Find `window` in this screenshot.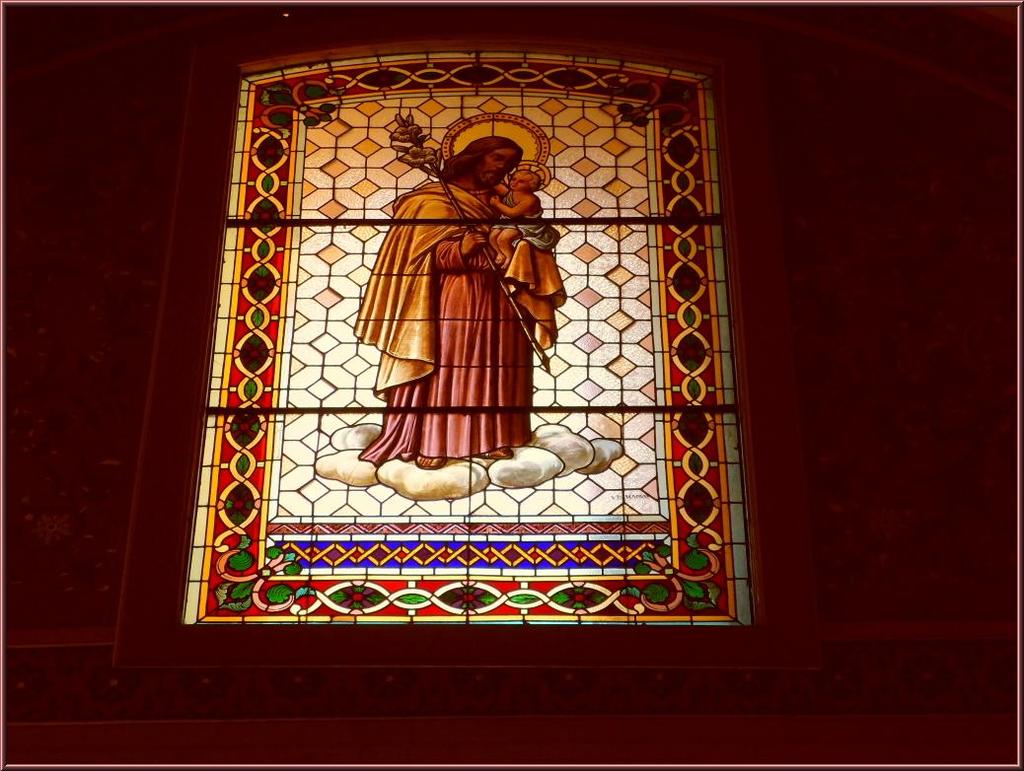
The bounding box for `window` is (x1=130, y1=7, x2=801, y2=715).
